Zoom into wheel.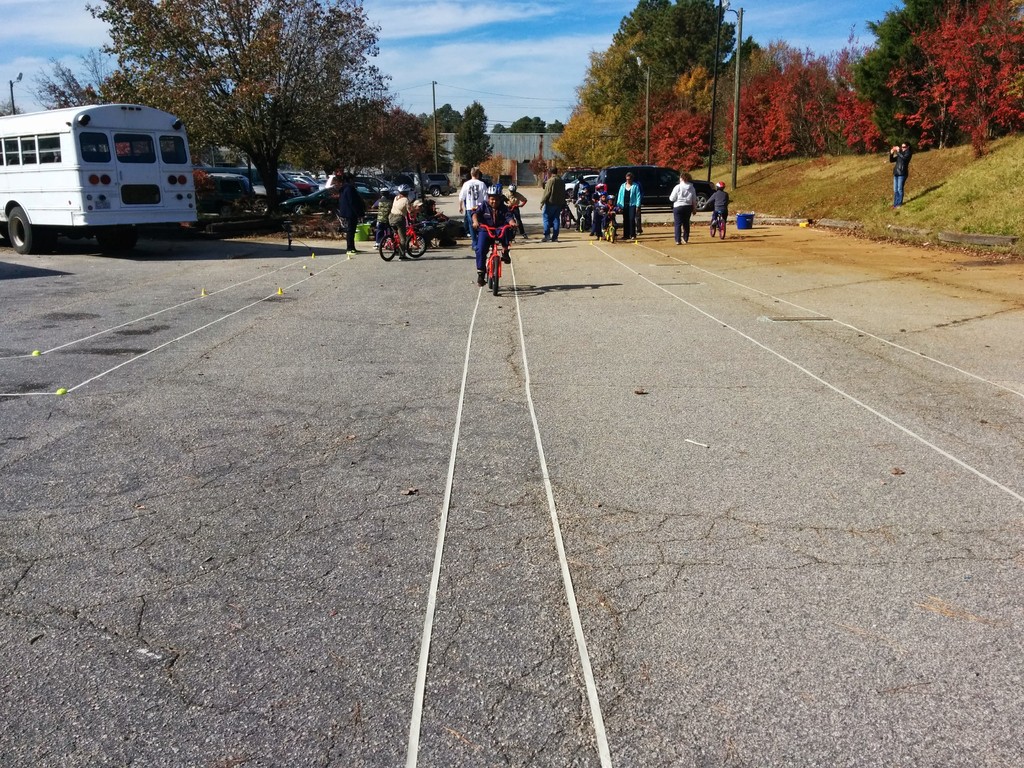
Zoom target: 407,232,427,258.
